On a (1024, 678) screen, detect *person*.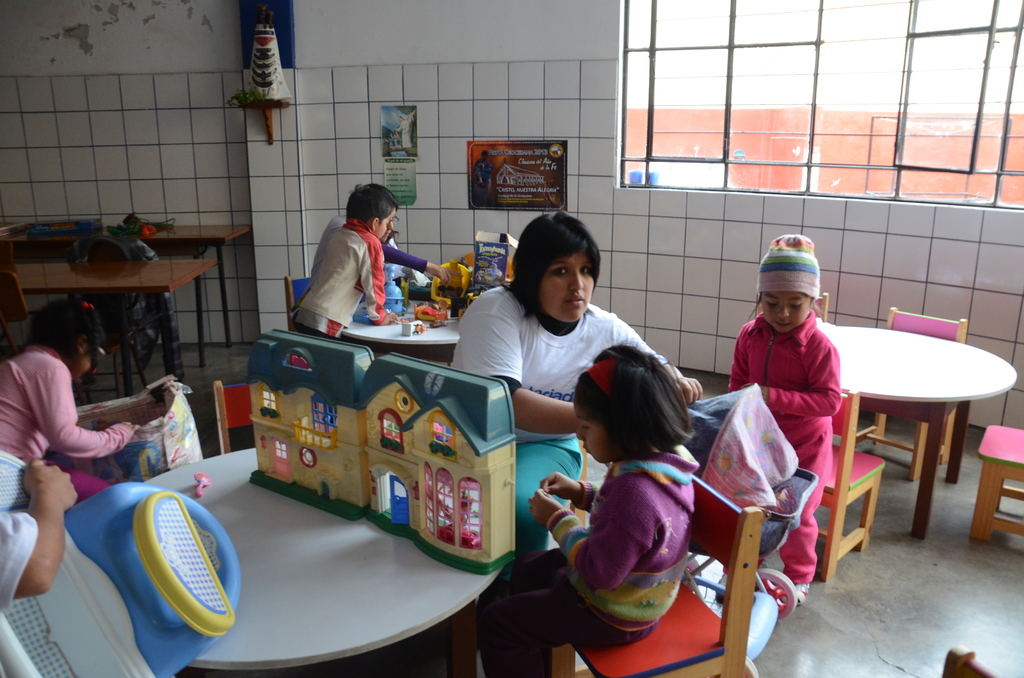
(283, 176, 397, 341).
